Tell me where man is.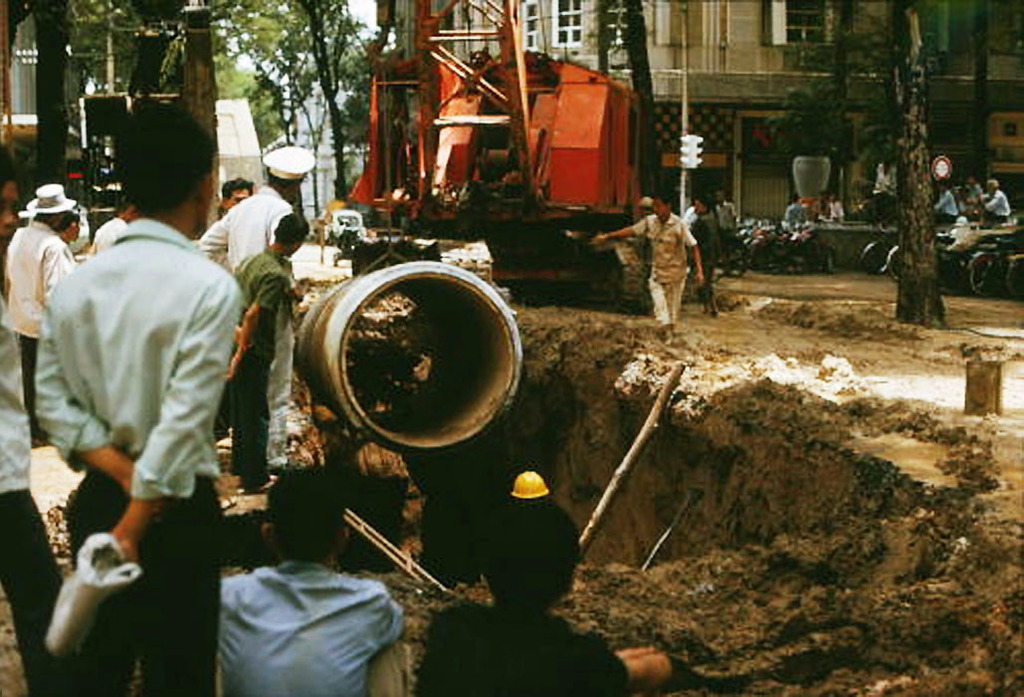
man is at l=822, t=191, r=846, b=219.
